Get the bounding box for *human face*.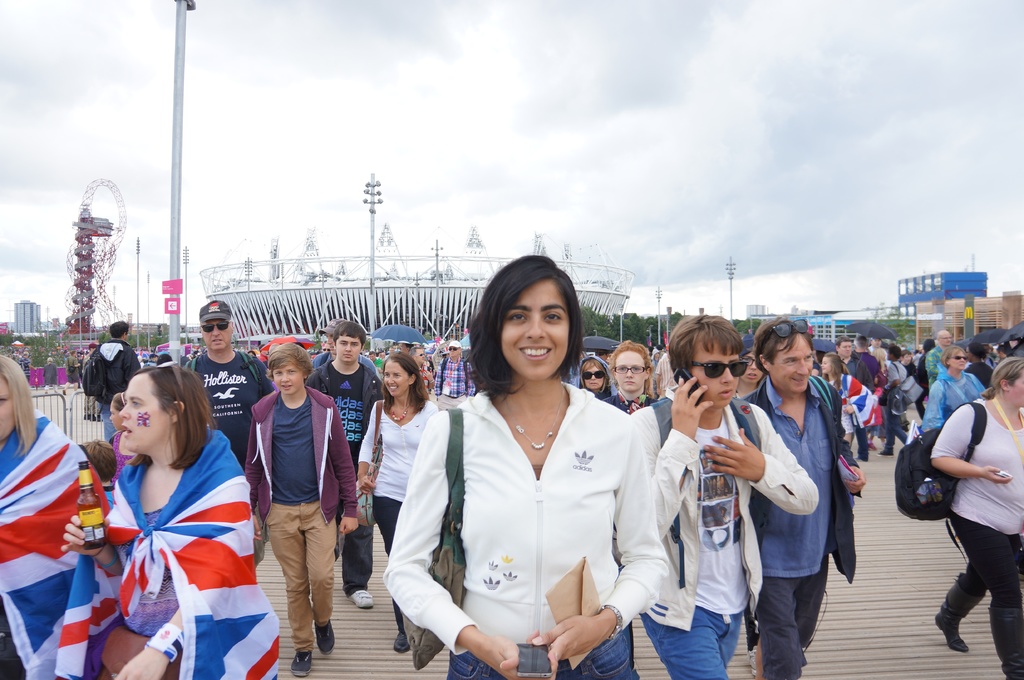
left=1011, top=374, right=1023, bottom=406.
